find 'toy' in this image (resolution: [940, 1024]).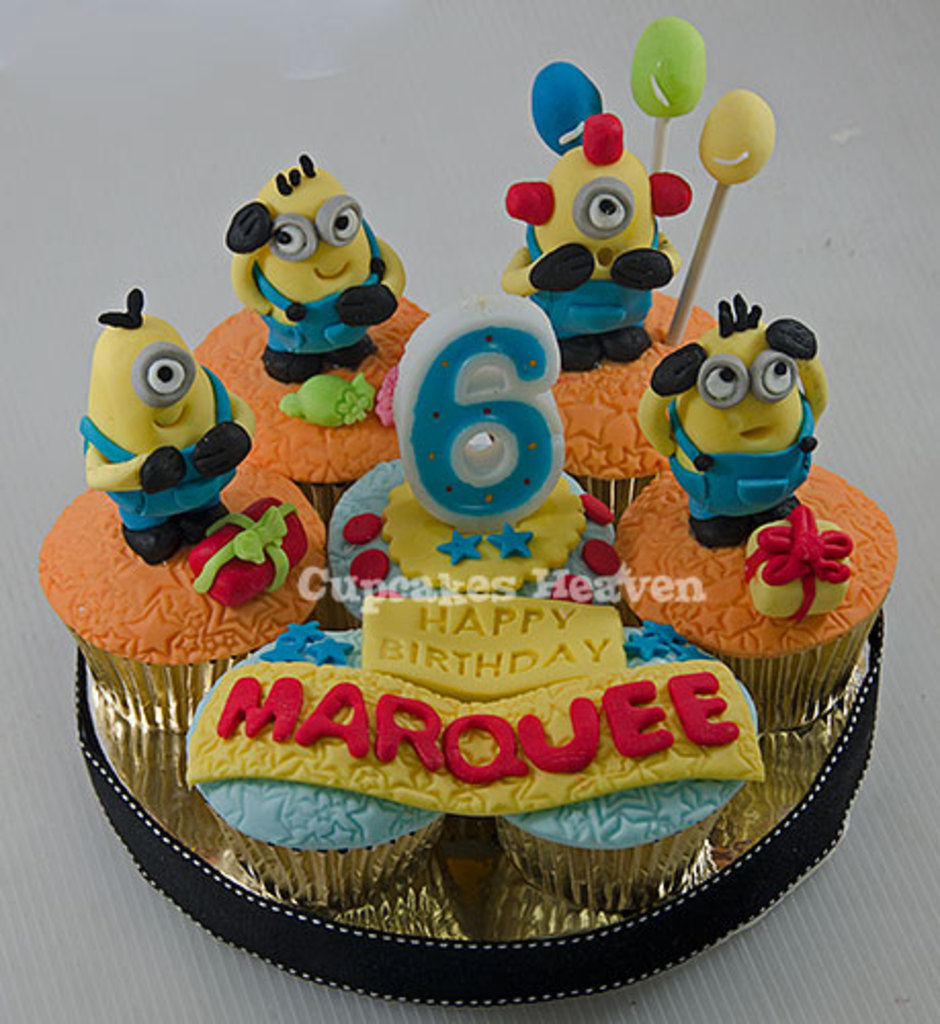
bbox=(276, 360, 414, 426).
